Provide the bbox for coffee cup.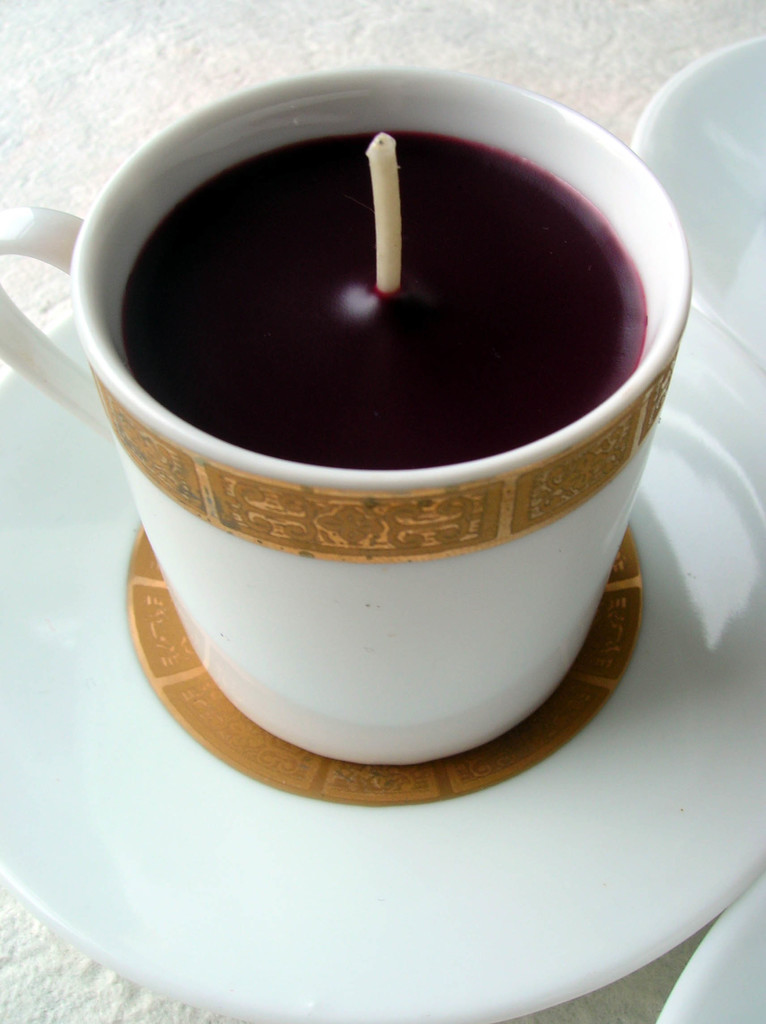
(x1=0, y1=61, x2=692, y2=767).
